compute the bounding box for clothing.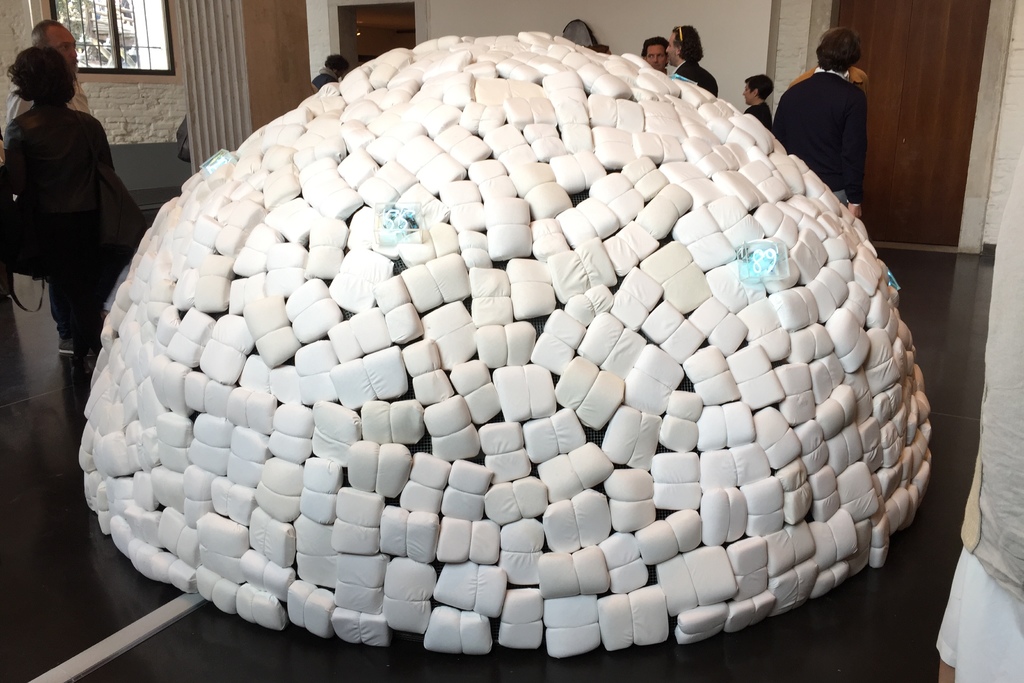
locate(770, 74, 865, 209).
